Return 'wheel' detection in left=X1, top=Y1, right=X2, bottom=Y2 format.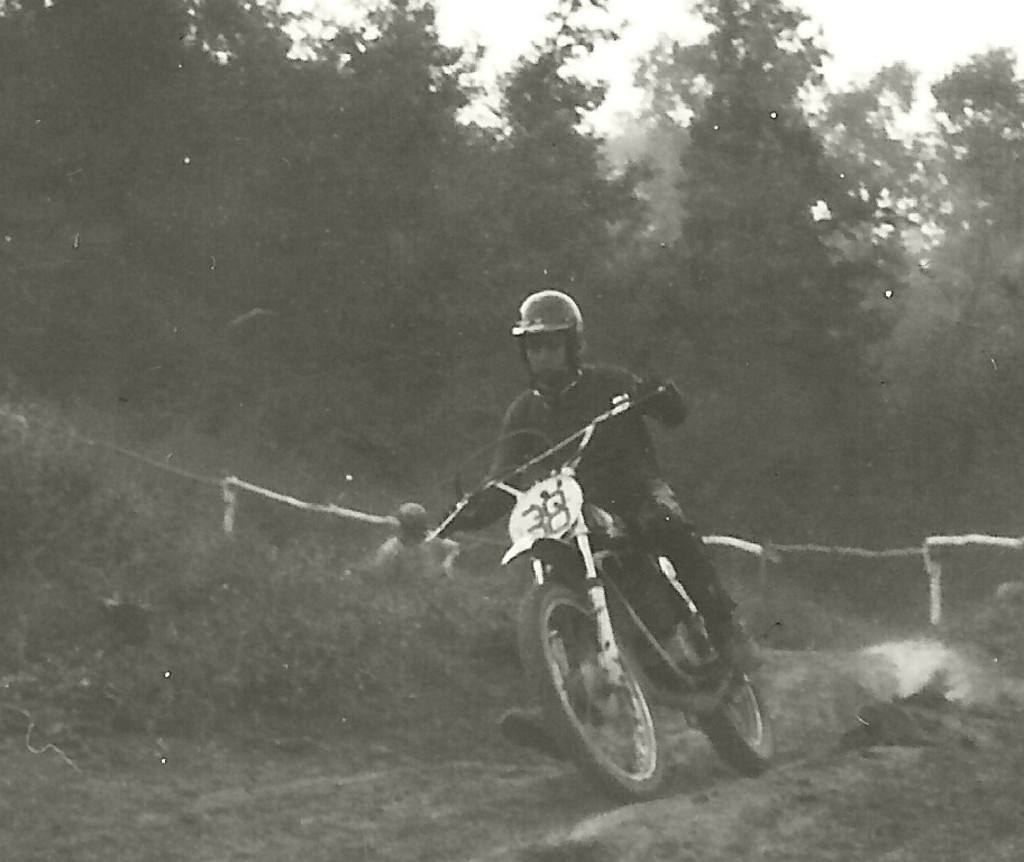
left=543, top=588, right=666, bottom=781.
